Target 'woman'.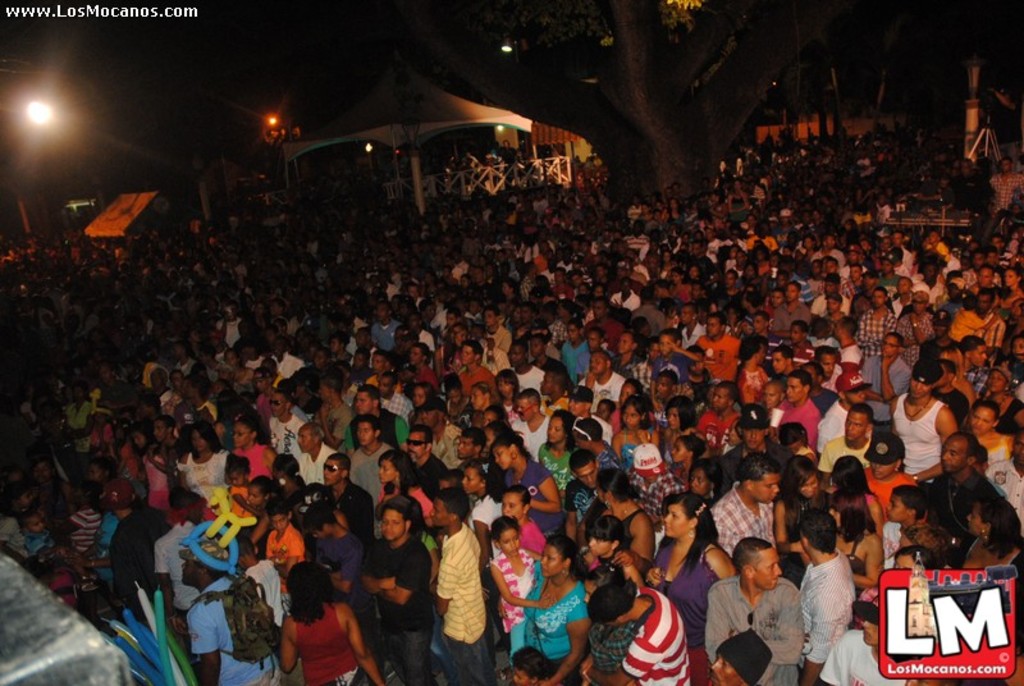
Target region: 407:381:438:429.
